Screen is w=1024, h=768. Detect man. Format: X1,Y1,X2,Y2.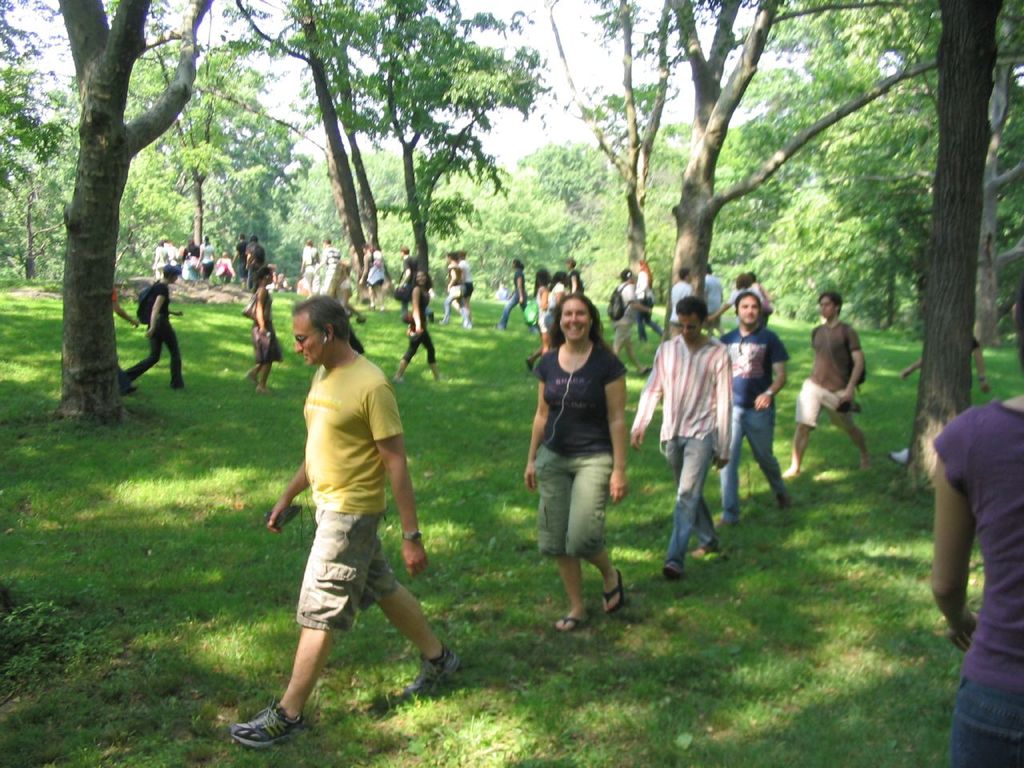
630,294,731,574.
